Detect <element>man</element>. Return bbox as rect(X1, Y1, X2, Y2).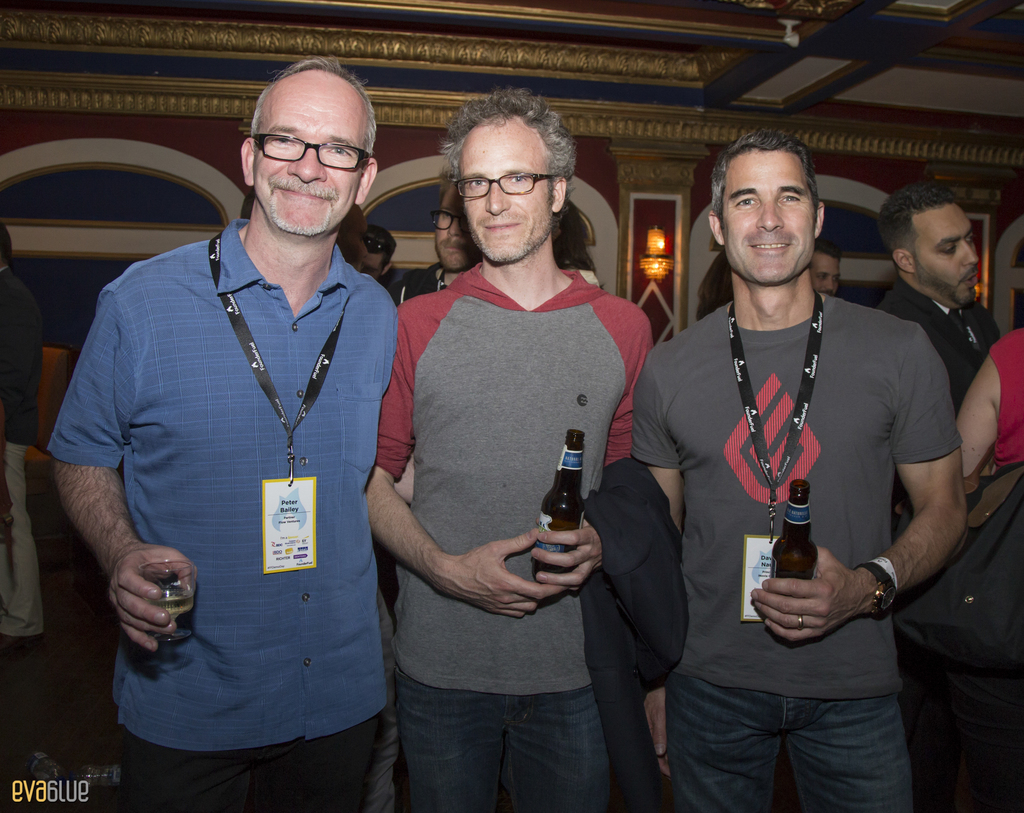
rect(0, 222, 42, 652).
